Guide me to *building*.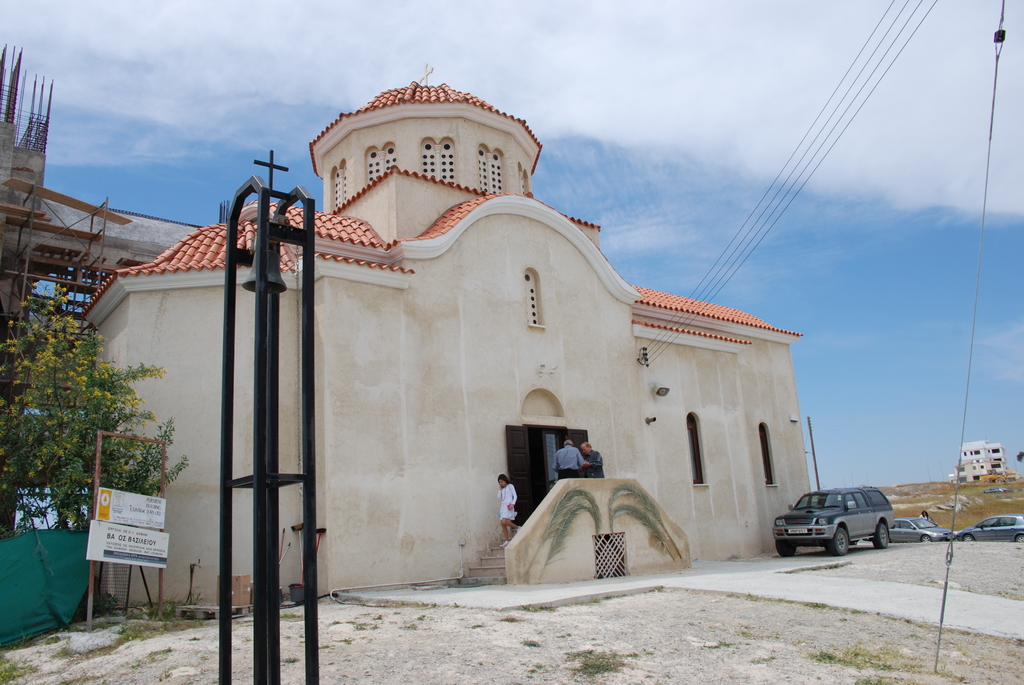
Guidance: [left=0, top=84, right=811, bottom=617].
